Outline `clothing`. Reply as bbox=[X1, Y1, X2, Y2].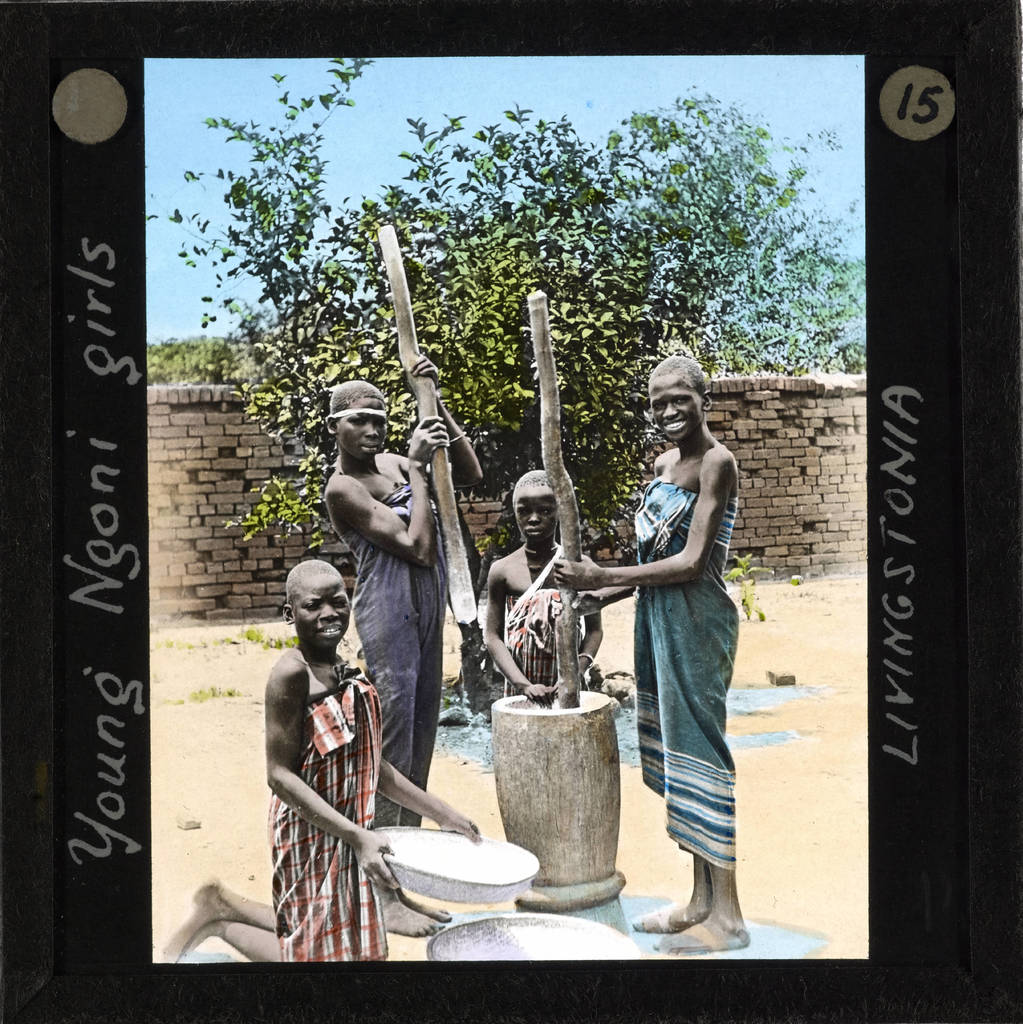
bbox=[261, 658, 386, 963].
